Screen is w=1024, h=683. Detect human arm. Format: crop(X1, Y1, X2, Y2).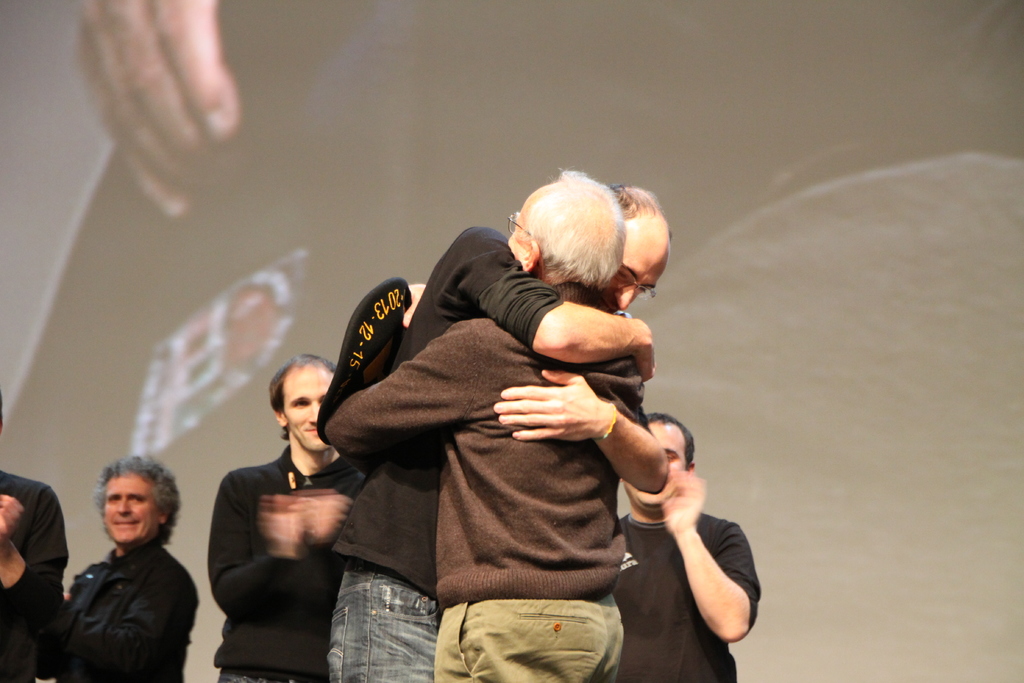
crop(493, 367, 676, 495).
